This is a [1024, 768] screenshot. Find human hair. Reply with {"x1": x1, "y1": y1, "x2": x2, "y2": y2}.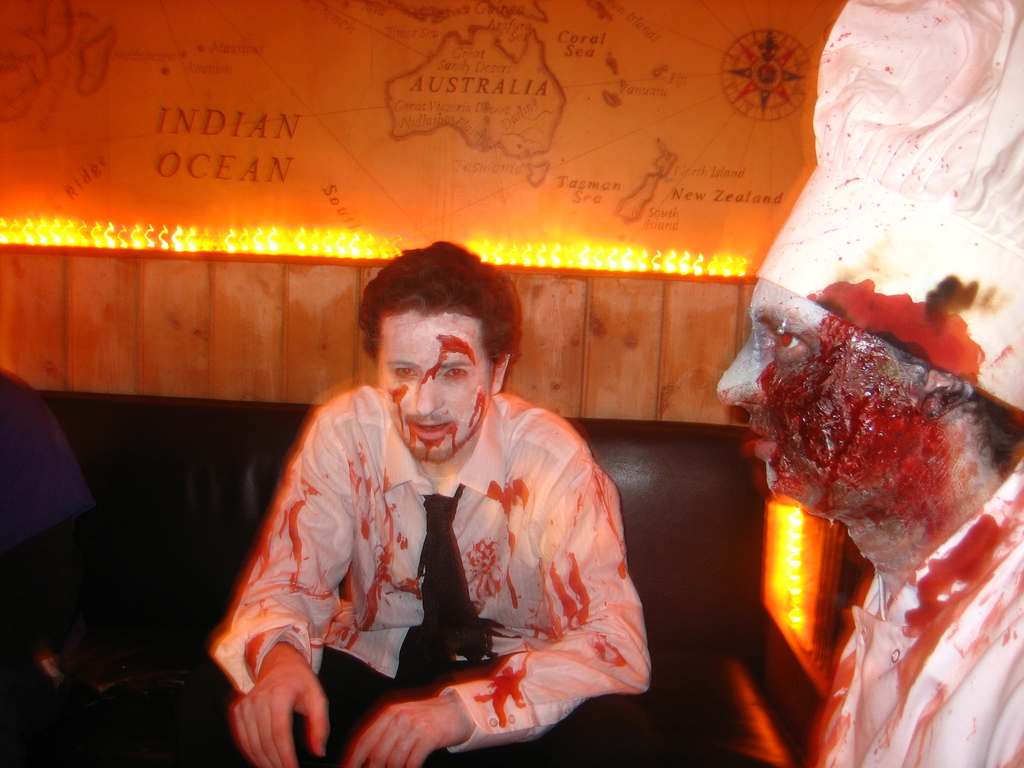
{"x1": 353, "y1": 238, "x2": 516, "y2": 396}.
